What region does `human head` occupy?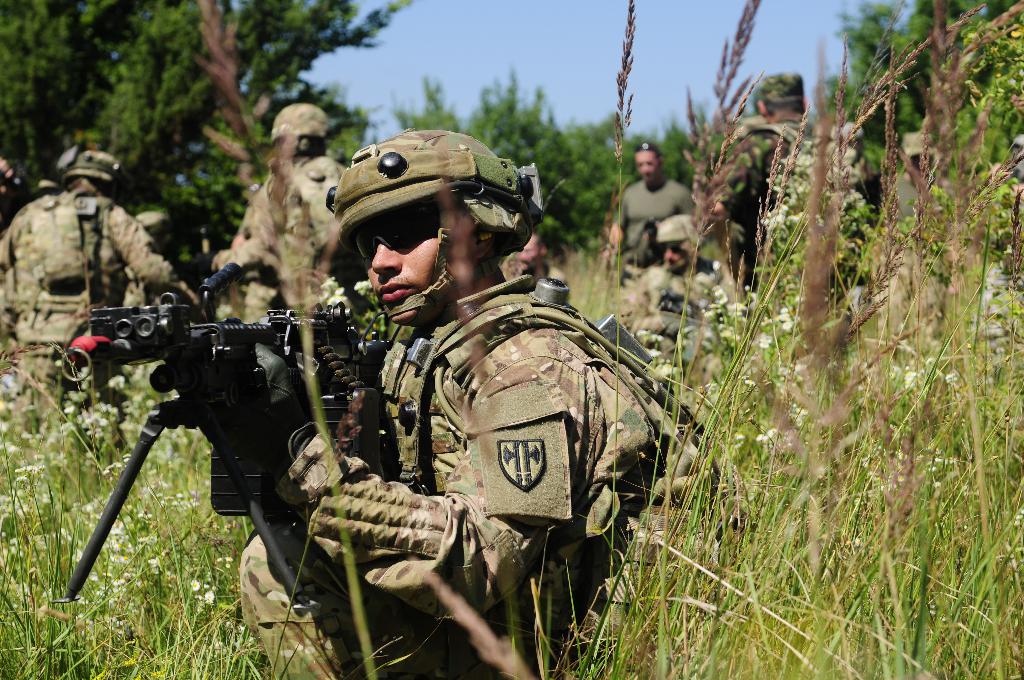
rect(657, 209, 710, 278).
